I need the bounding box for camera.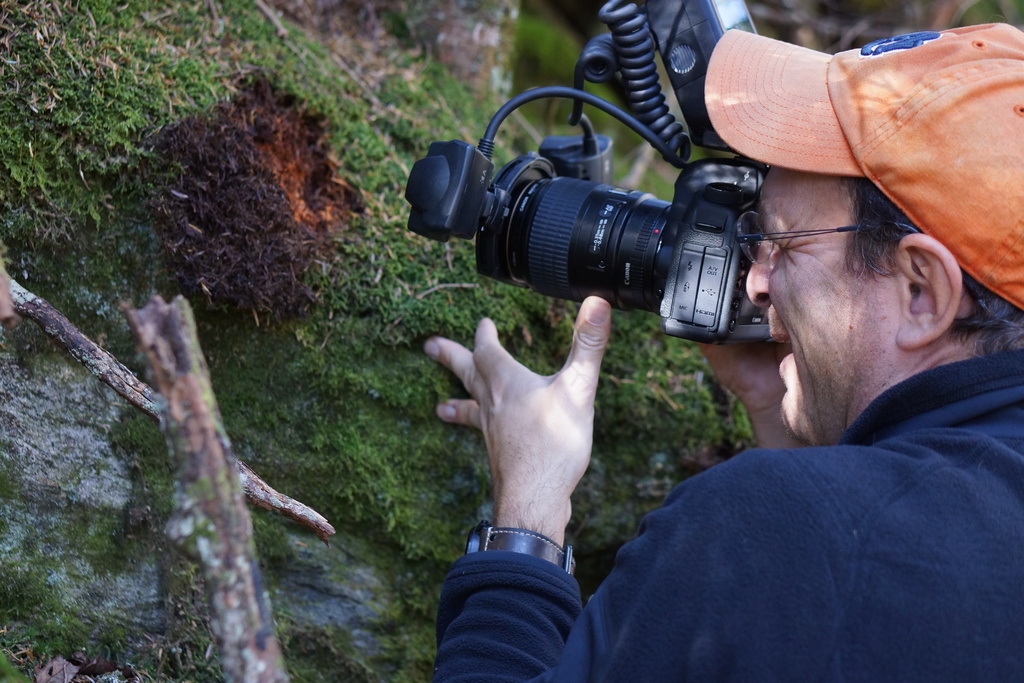
Here it is: region(409, 0, 783, 340).
